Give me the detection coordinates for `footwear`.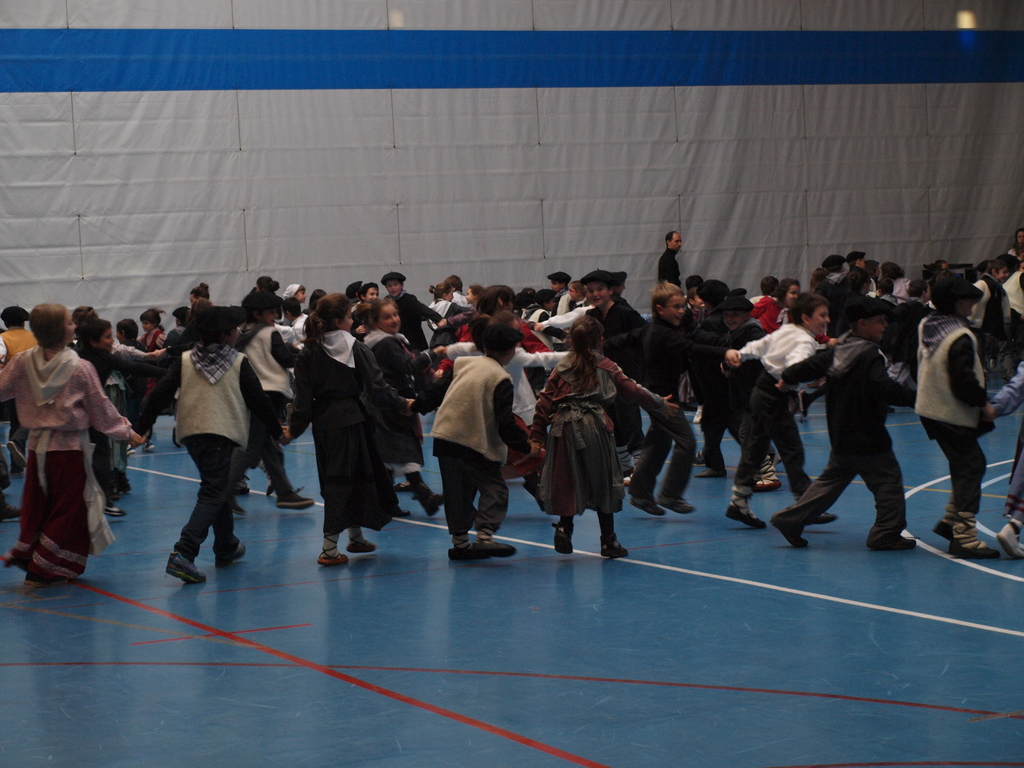
232, 503, 249, 518.
